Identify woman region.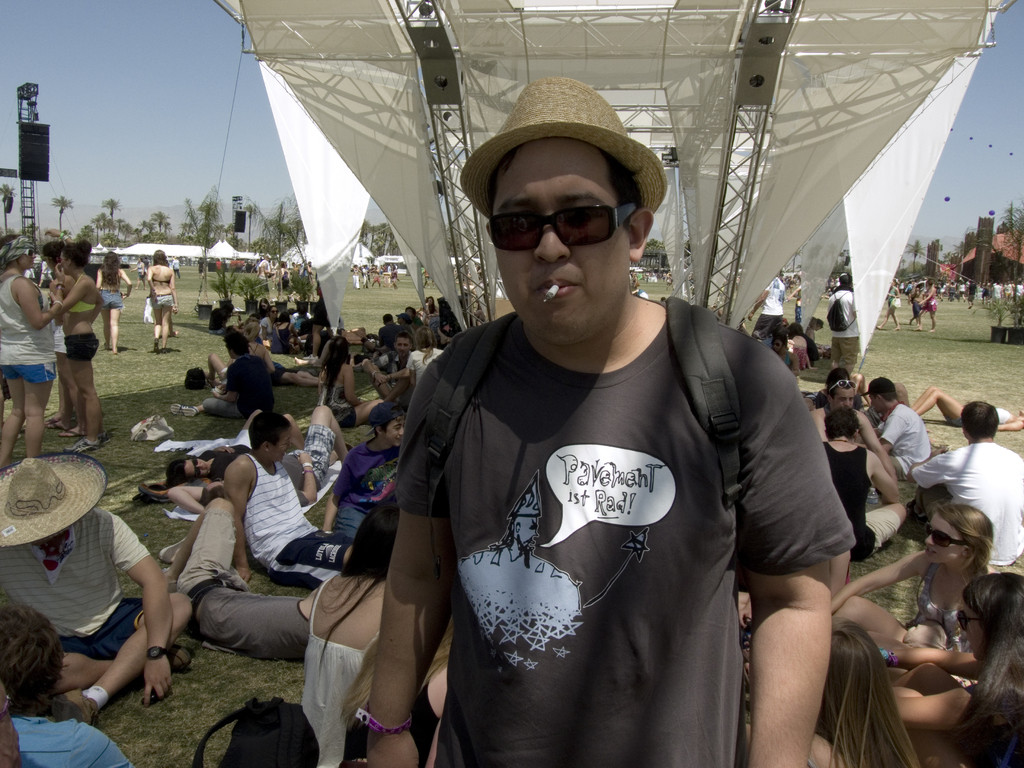
Region: [left=0, top=232, right=68, bottom=470].
